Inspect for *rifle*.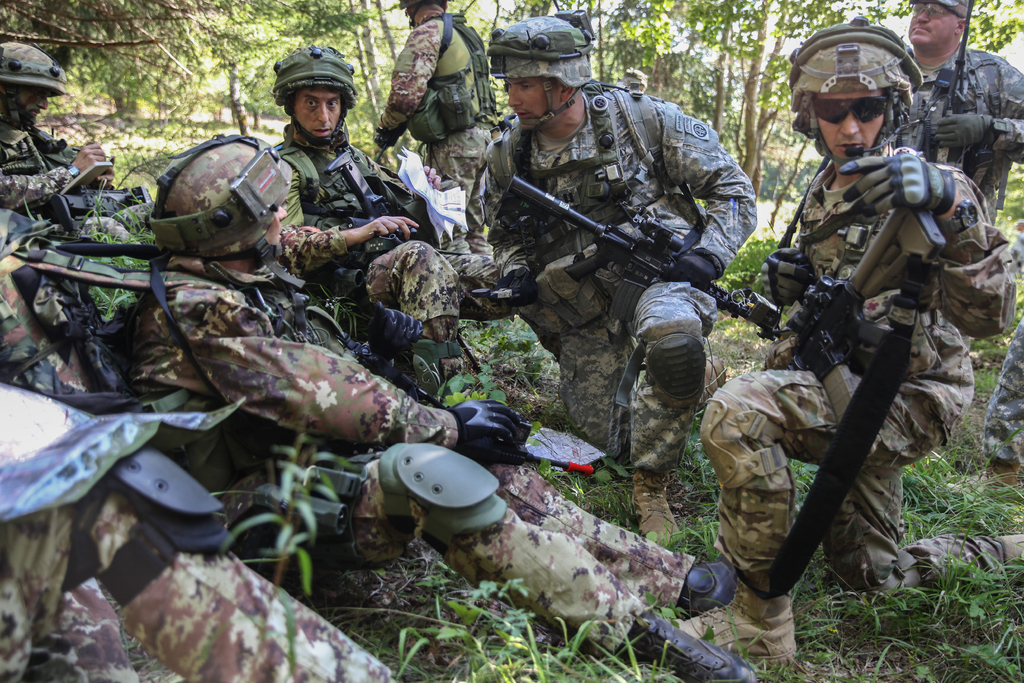
Inspection: bbox(492, 172, 748, 325).
